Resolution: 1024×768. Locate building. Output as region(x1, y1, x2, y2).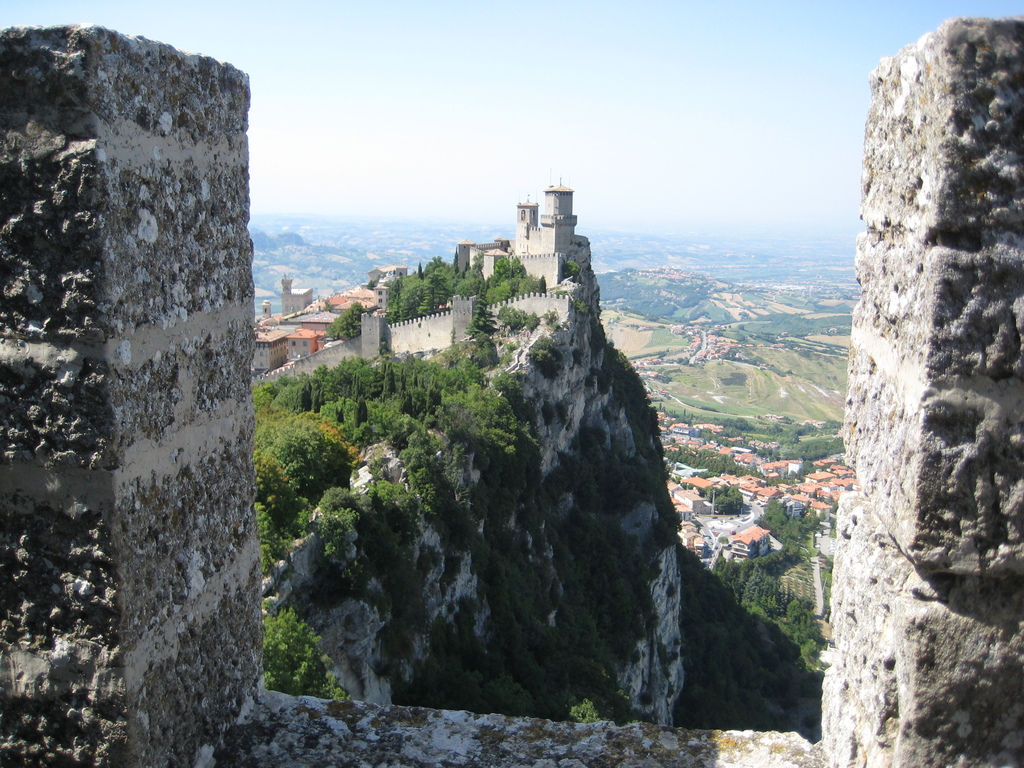
region(255, 308, 335, 367).
